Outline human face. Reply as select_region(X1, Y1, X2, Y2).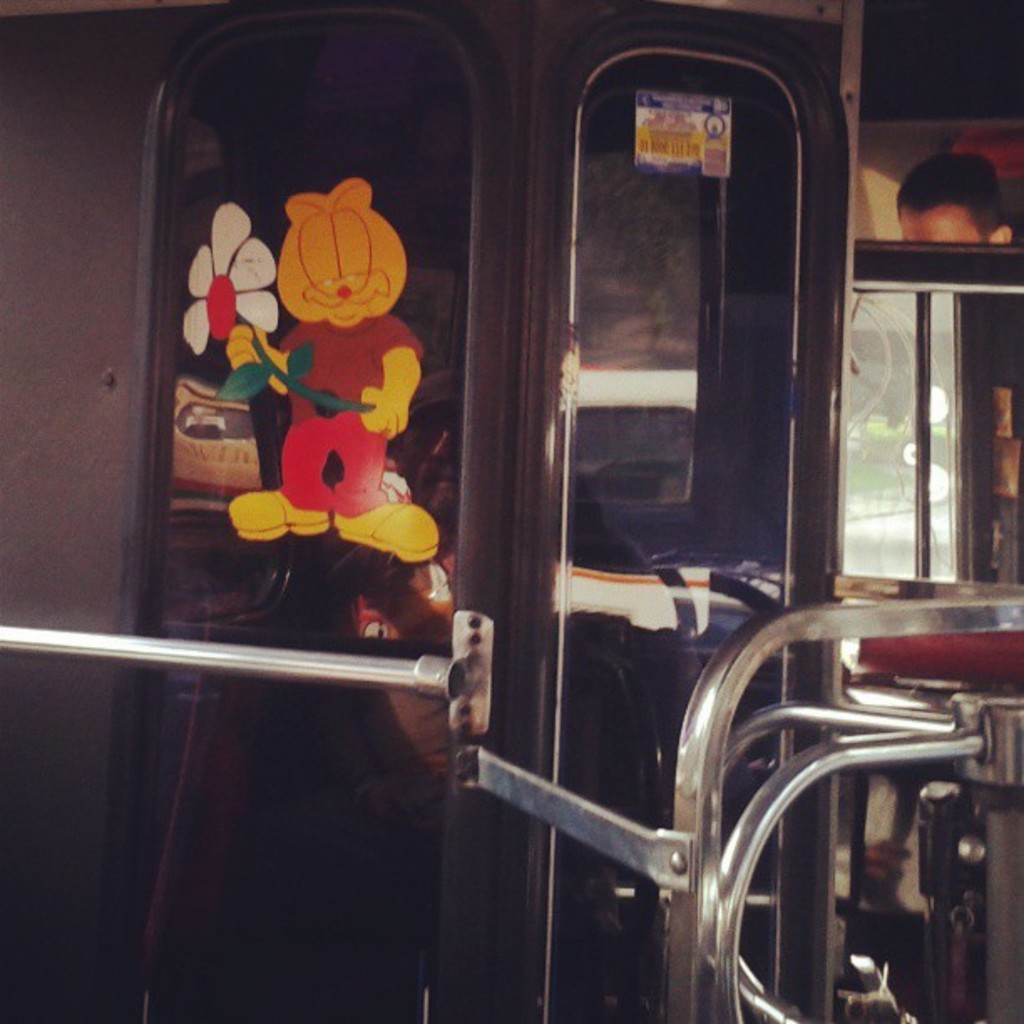
select_region(897, 212, 986, 244).
